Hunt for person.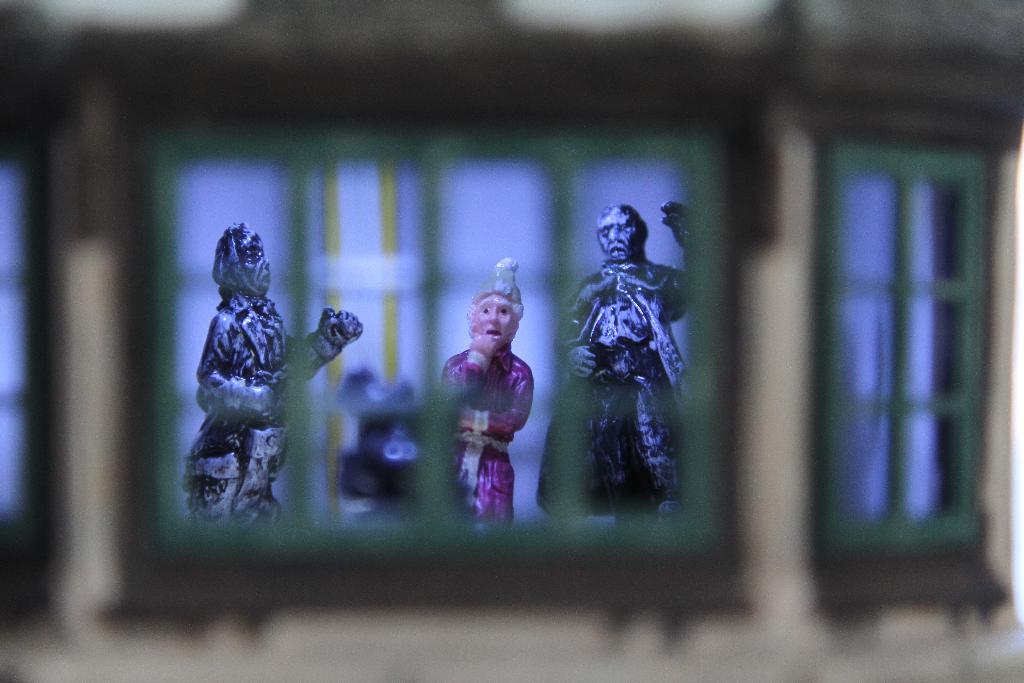
Hunted down at [left=563, top=201, right=689, bottom=519].
